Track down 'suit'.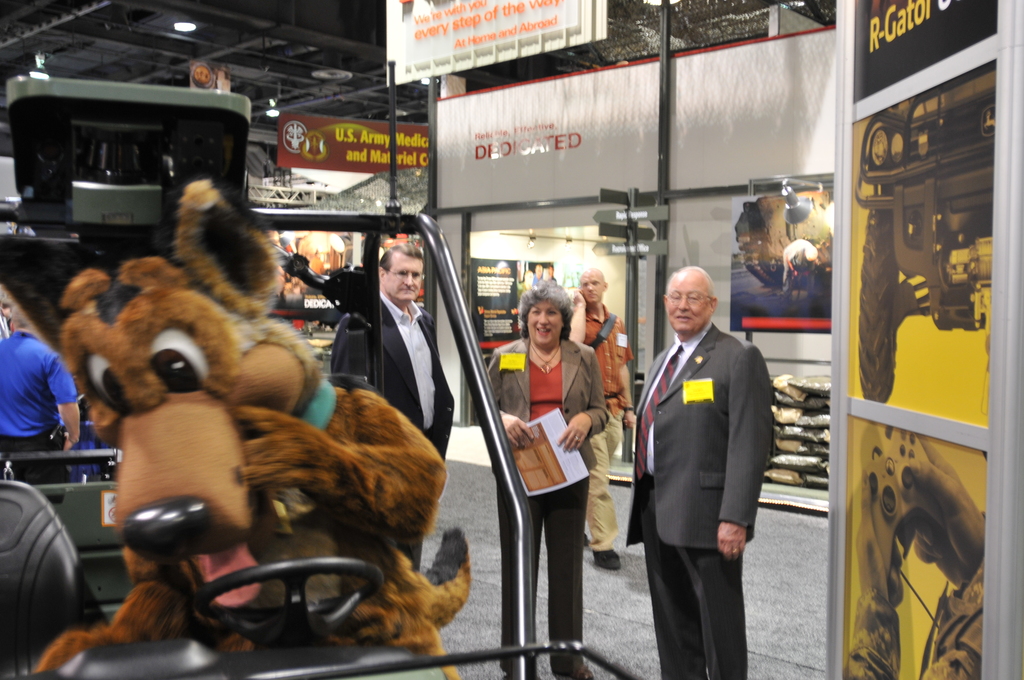
Tracked to box(486, 331, 612, 671).
